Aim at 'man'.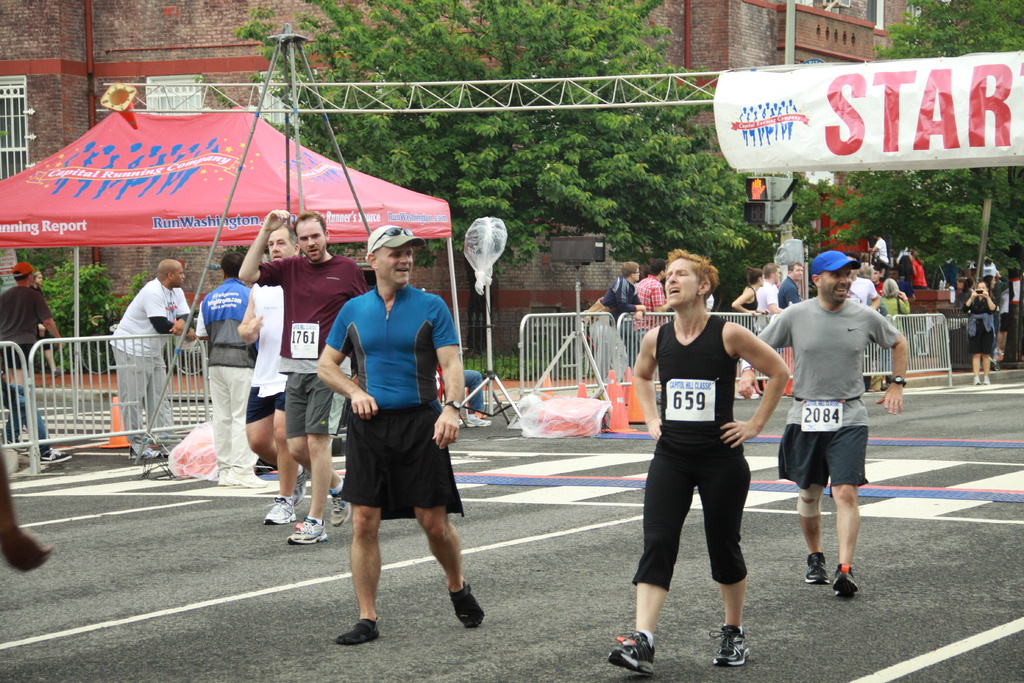
Aimed at locate(849, 265, 877, 308).
